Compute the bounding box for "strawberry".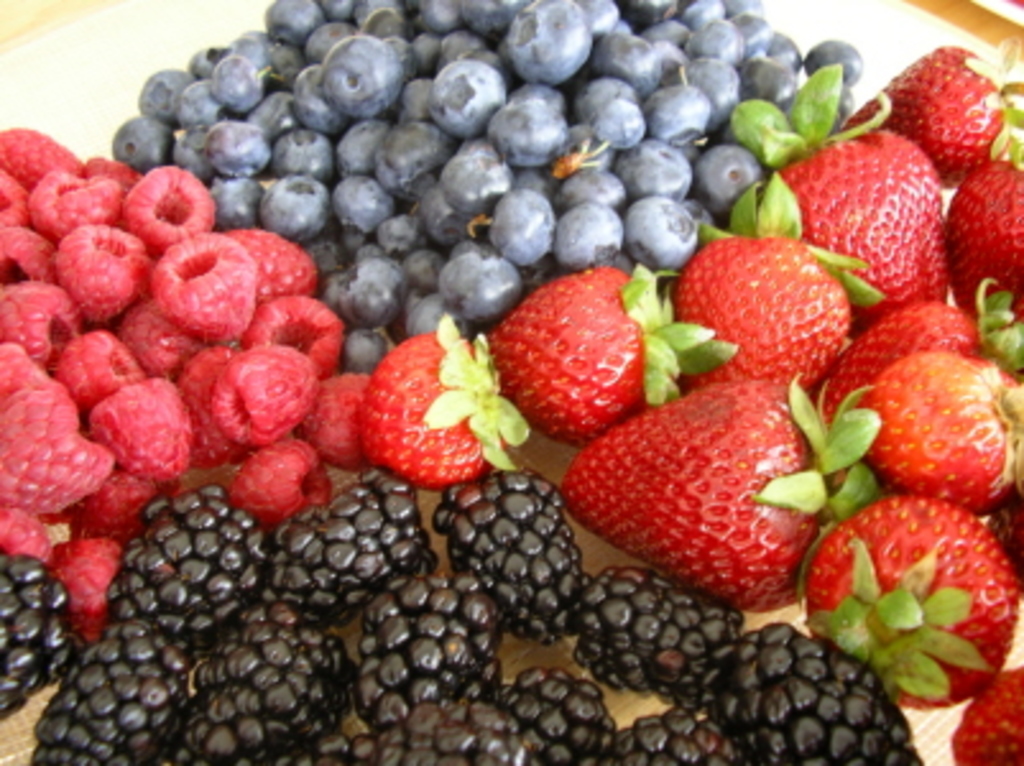
[751, 71, 958, 324].
